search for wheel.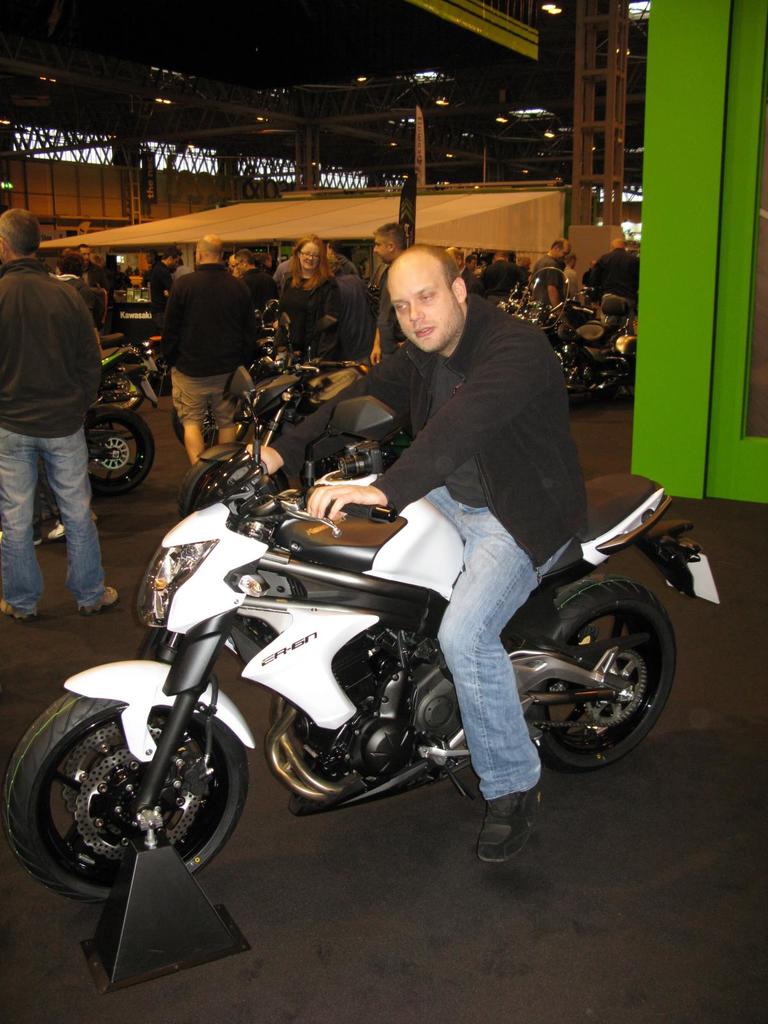
Found at 179, 462, 292, 520.
